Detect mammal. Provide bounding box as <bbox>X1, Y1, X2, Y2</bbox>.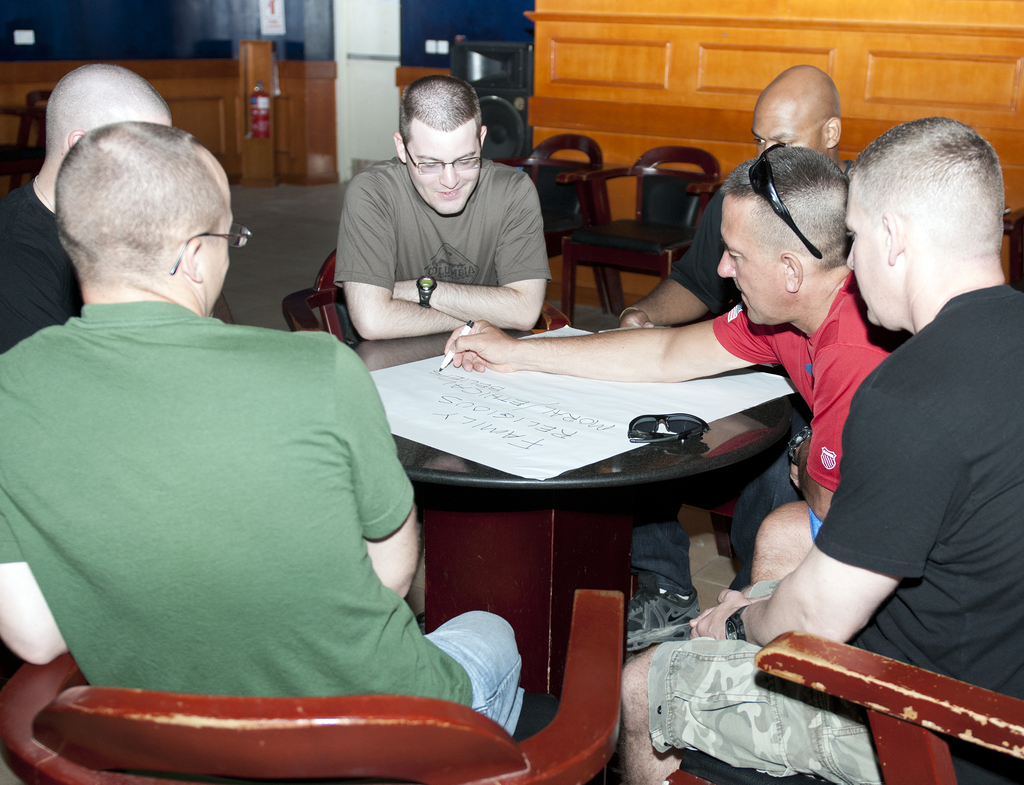
<bbox>30, 113, 523, 770</bbox>.
